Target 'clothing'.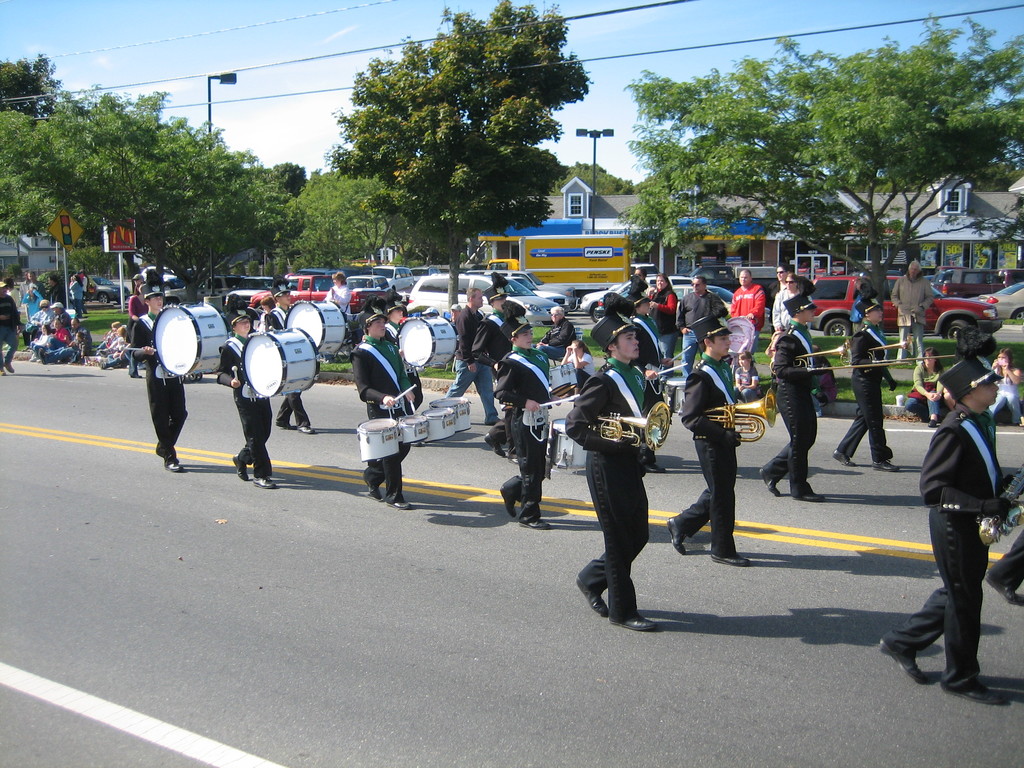
Target region: 772, 279, 785, 294.
